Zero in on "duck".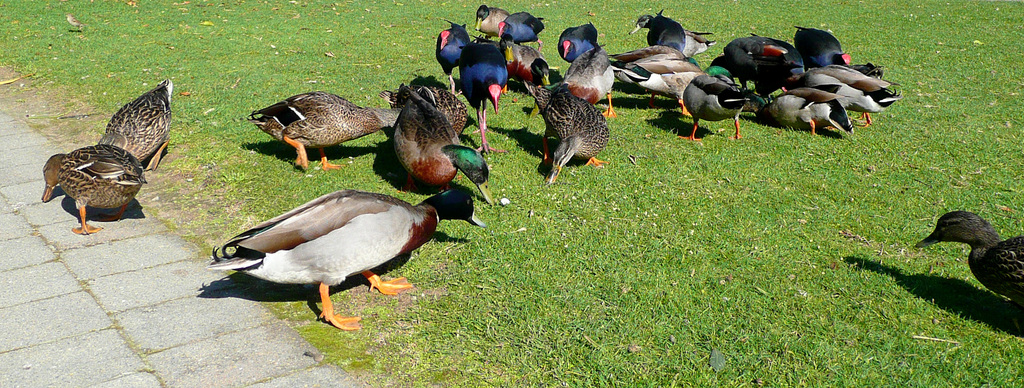
Zeroed in: (920,212,1018,299).
